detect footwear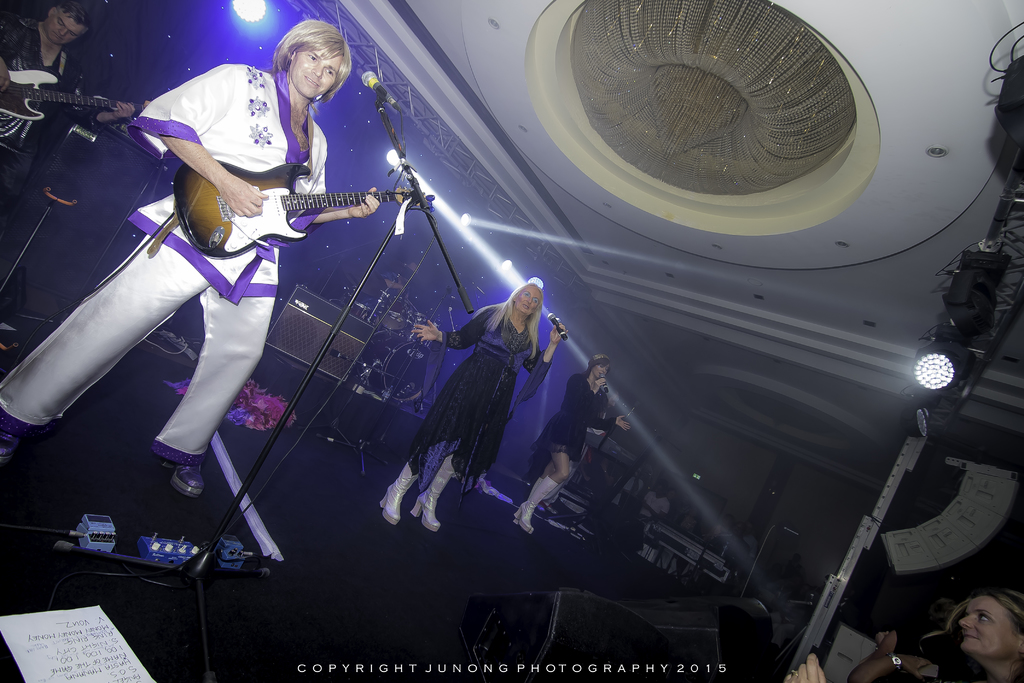
detection(158, 461, 204, 498)
